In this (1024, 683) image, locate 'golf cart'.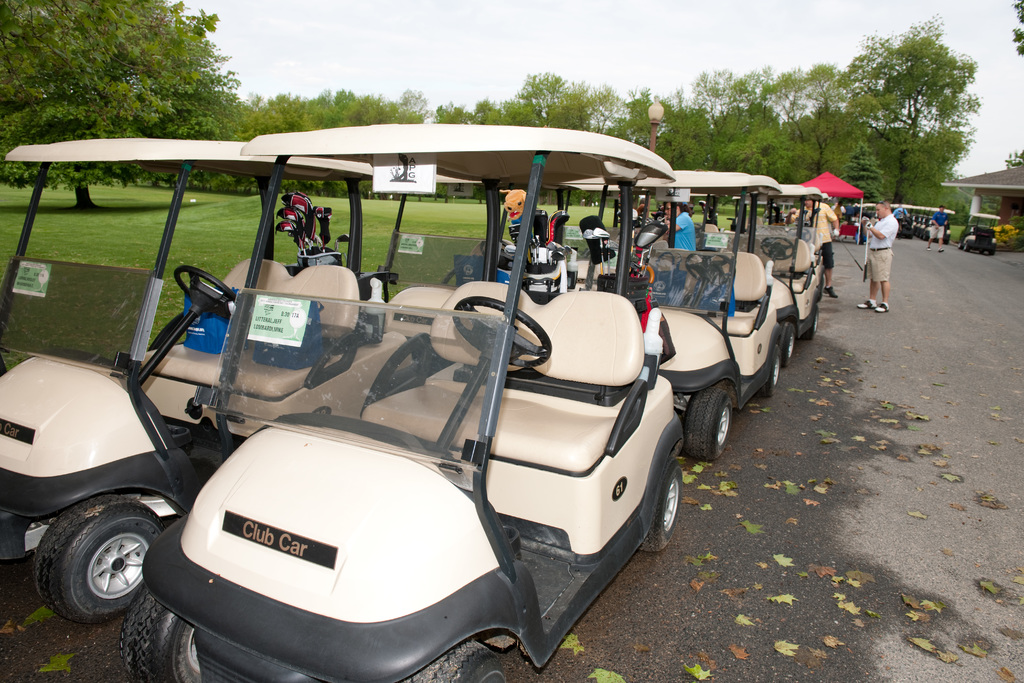
Bounding box: detection(955, 213, 1000, 256).
